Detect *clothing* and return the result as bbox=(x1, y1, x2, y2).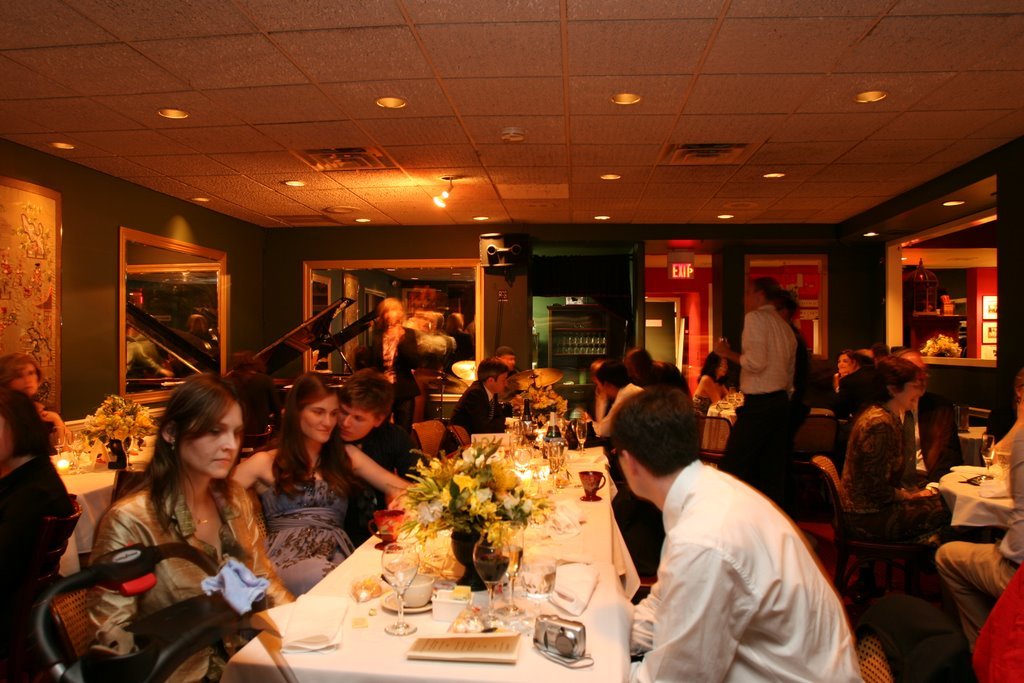
bbox=(336, 423, 429, 546).
